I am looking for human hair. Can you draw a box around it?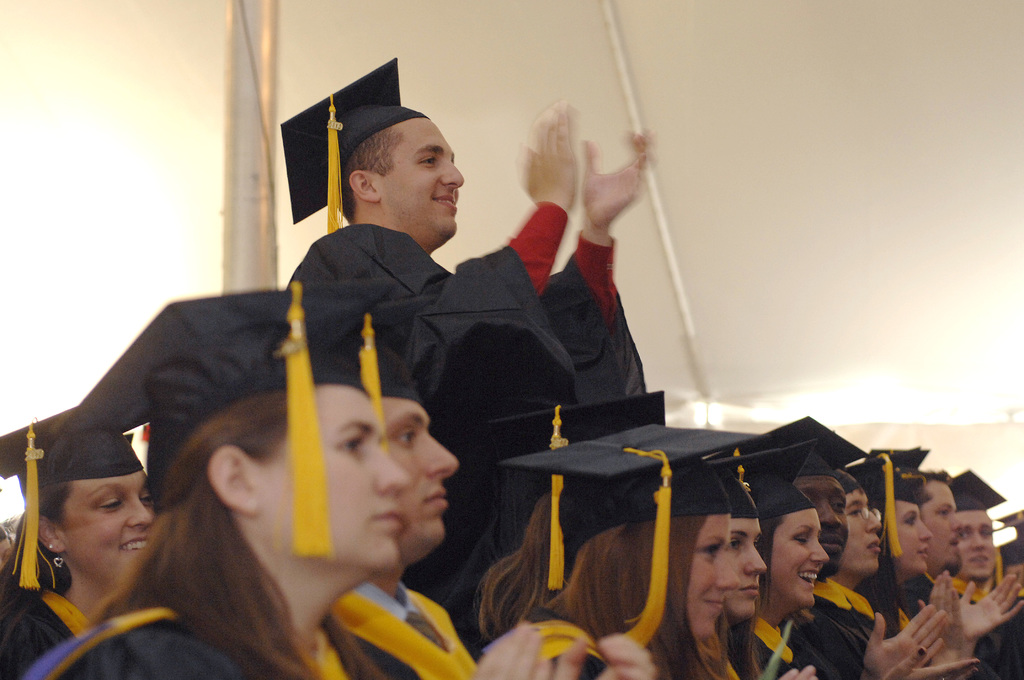
Sure, the bounding box is <box>89,395,380,679</box>.
